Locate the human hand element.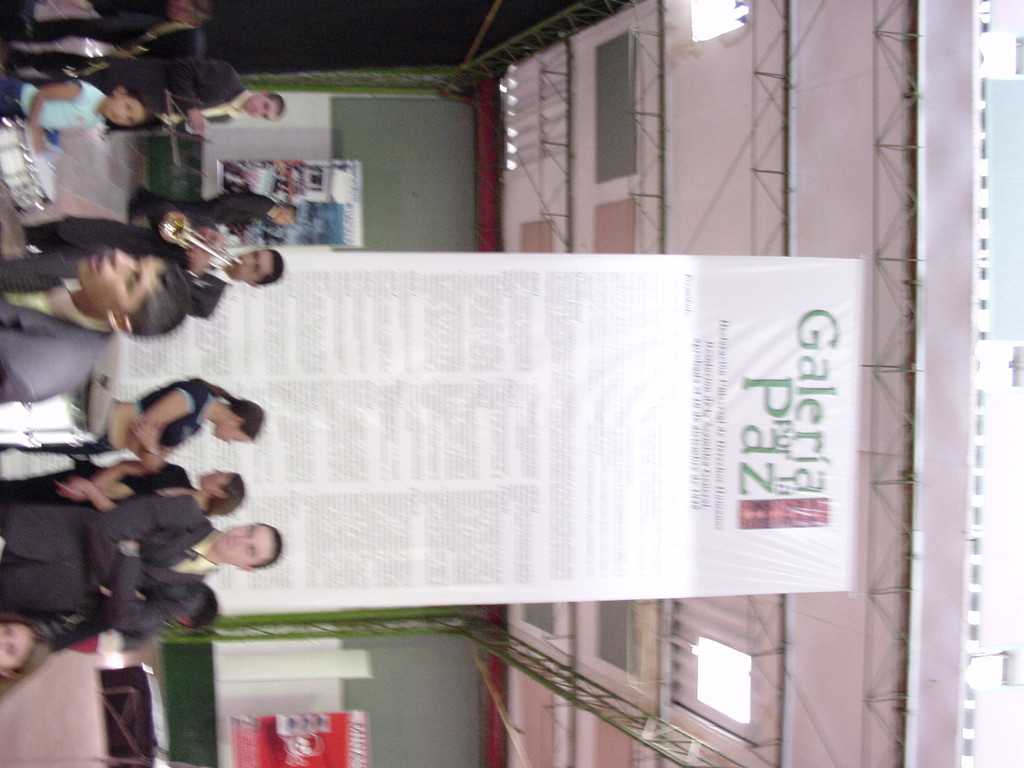
Element bbox: 54:481:83:502.
